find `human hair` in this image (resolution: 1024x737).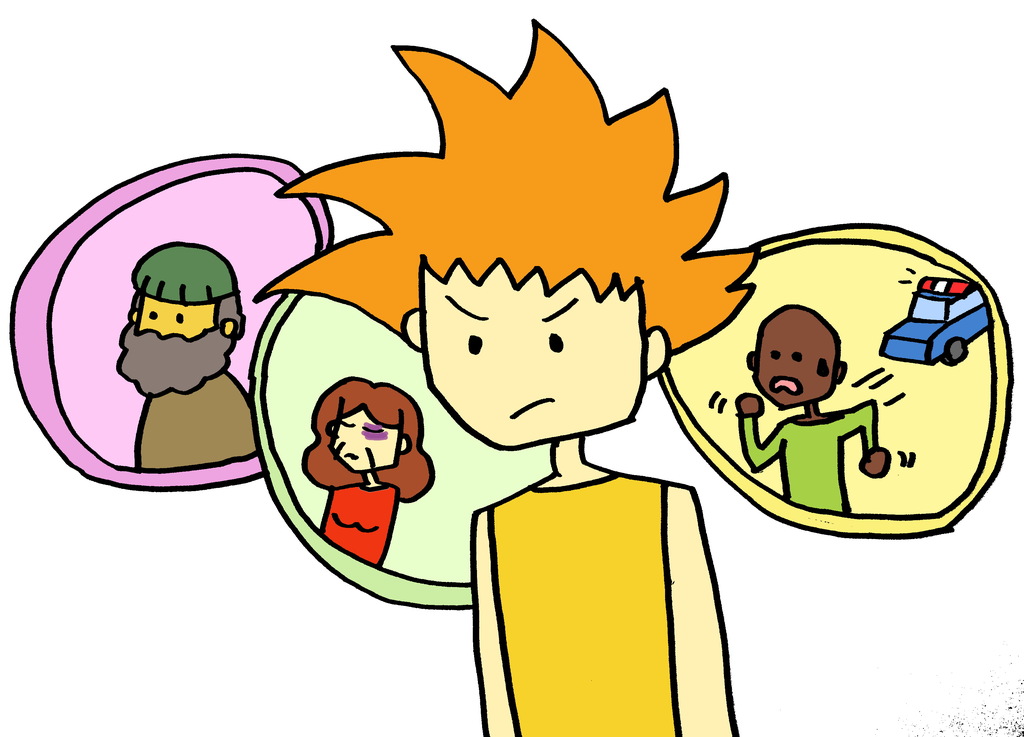
{"left": 301, "top": 375, "right": 436, "bottom": 505}.
